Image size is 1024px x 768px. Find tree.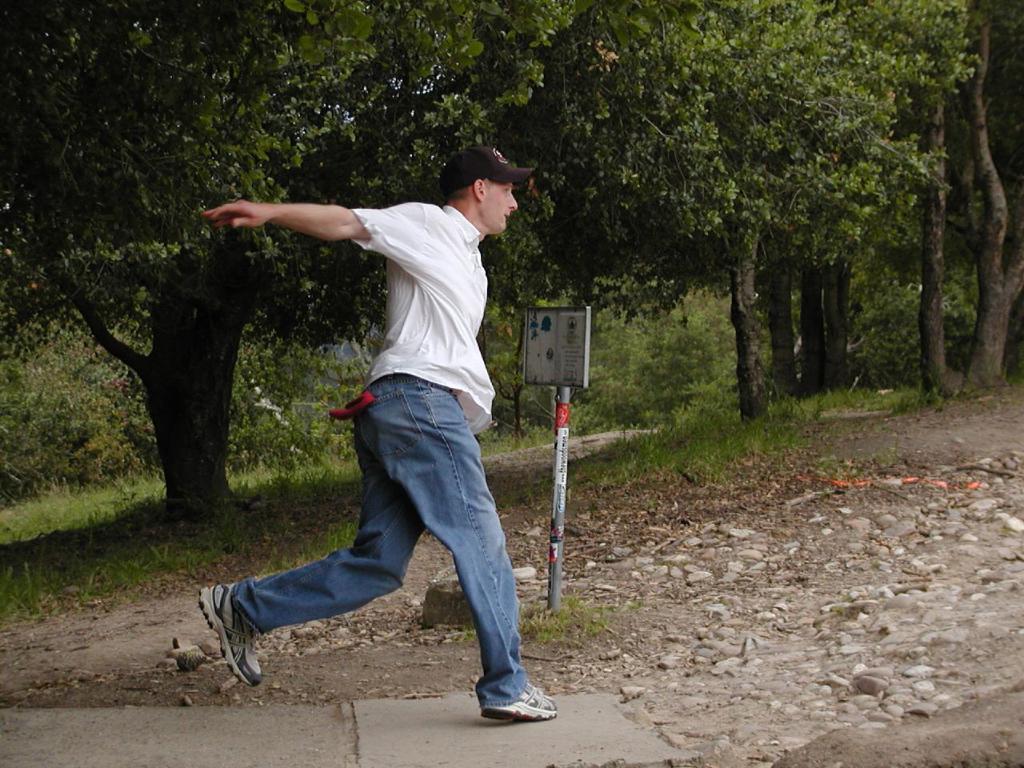
BBox(557, 0, 951, 418).
